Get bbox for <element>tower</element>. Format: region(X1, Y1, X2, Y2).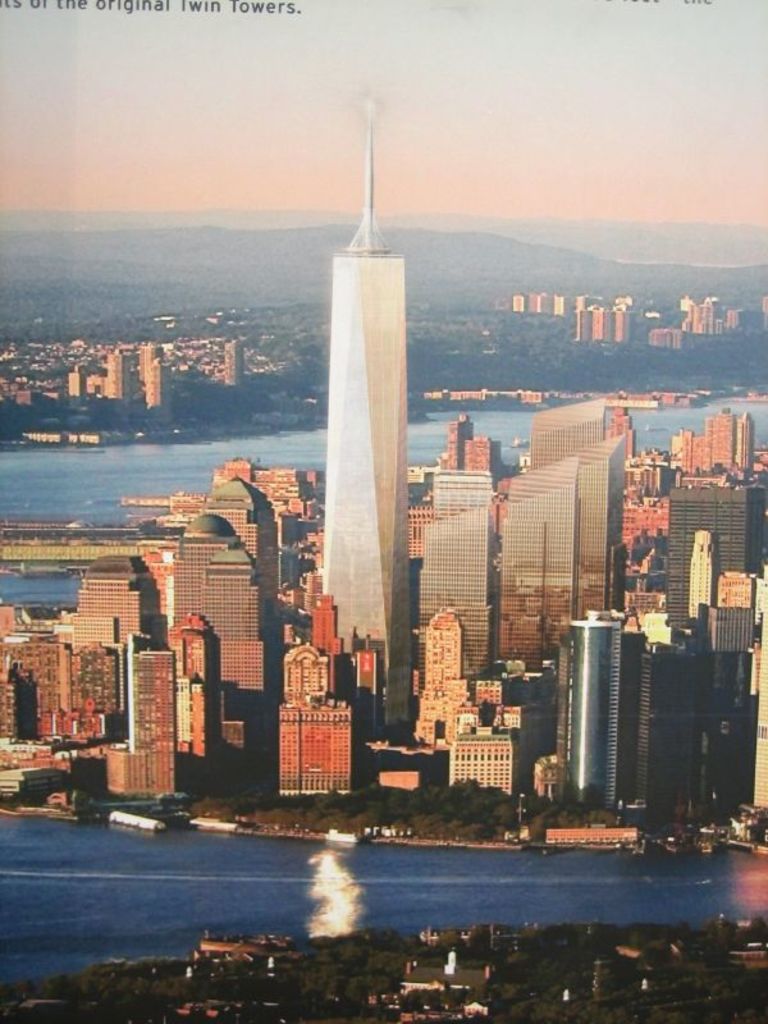
region(570, 611, 623, 812).
